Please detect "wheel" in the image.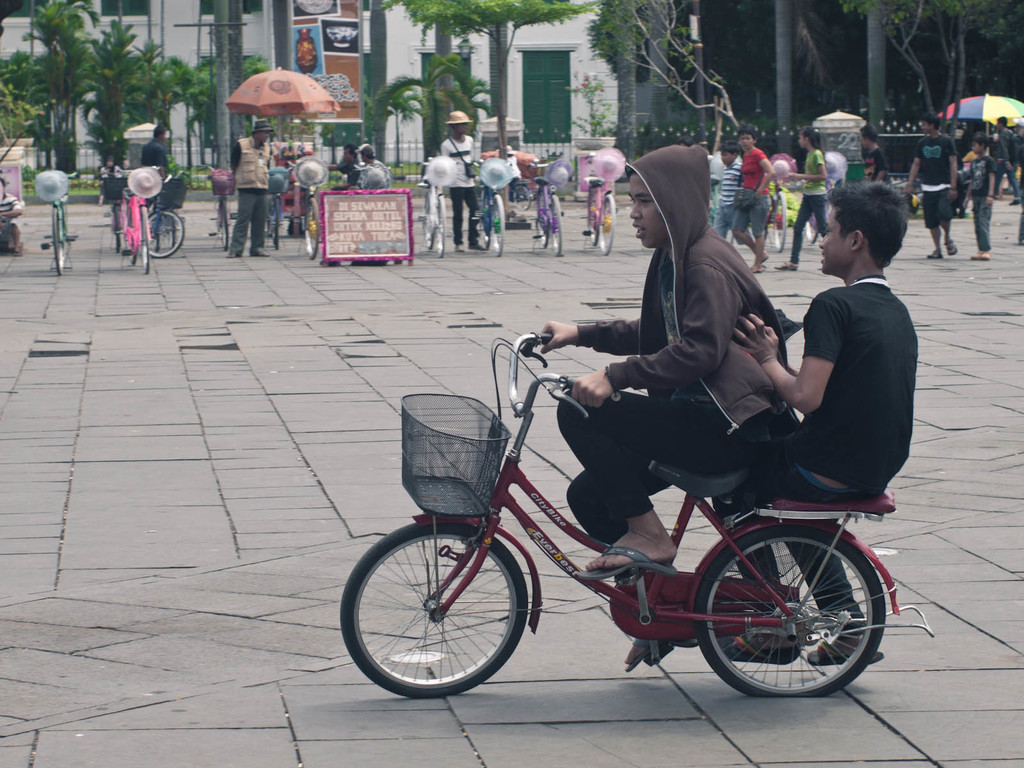
BBox(141, 207, 150, 276).
